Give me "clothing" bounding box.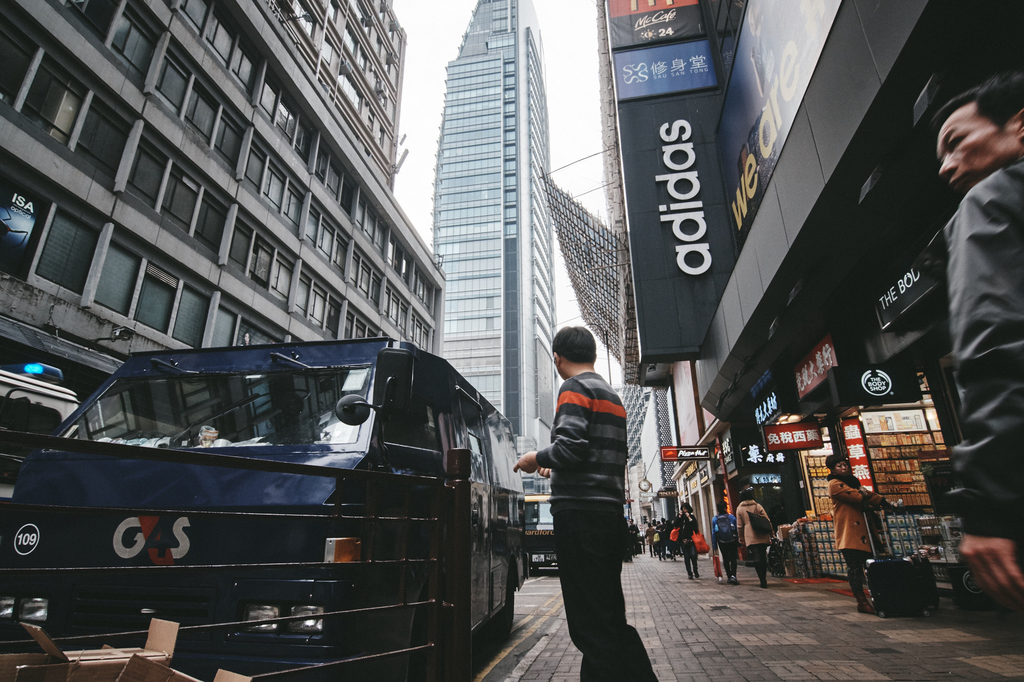
bbox(826, 471, 884, 598).
